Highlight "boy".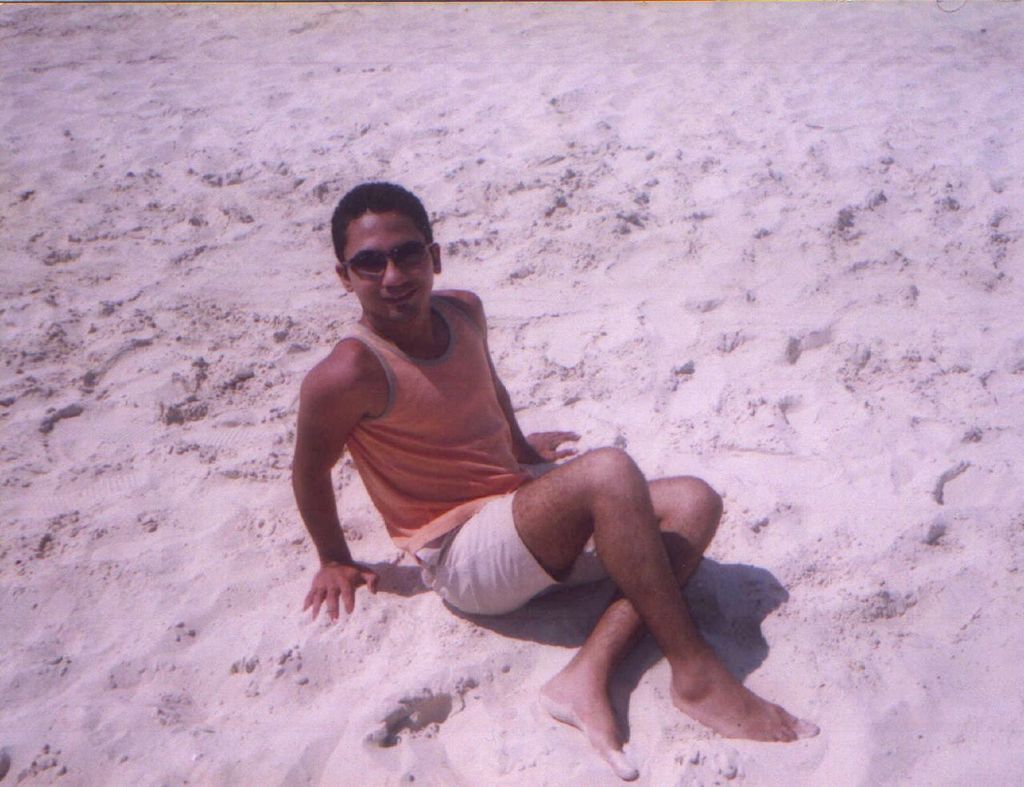
Highlighted region: {"left": 257, "top": 203, "right": 666, "bottom": 680}.
